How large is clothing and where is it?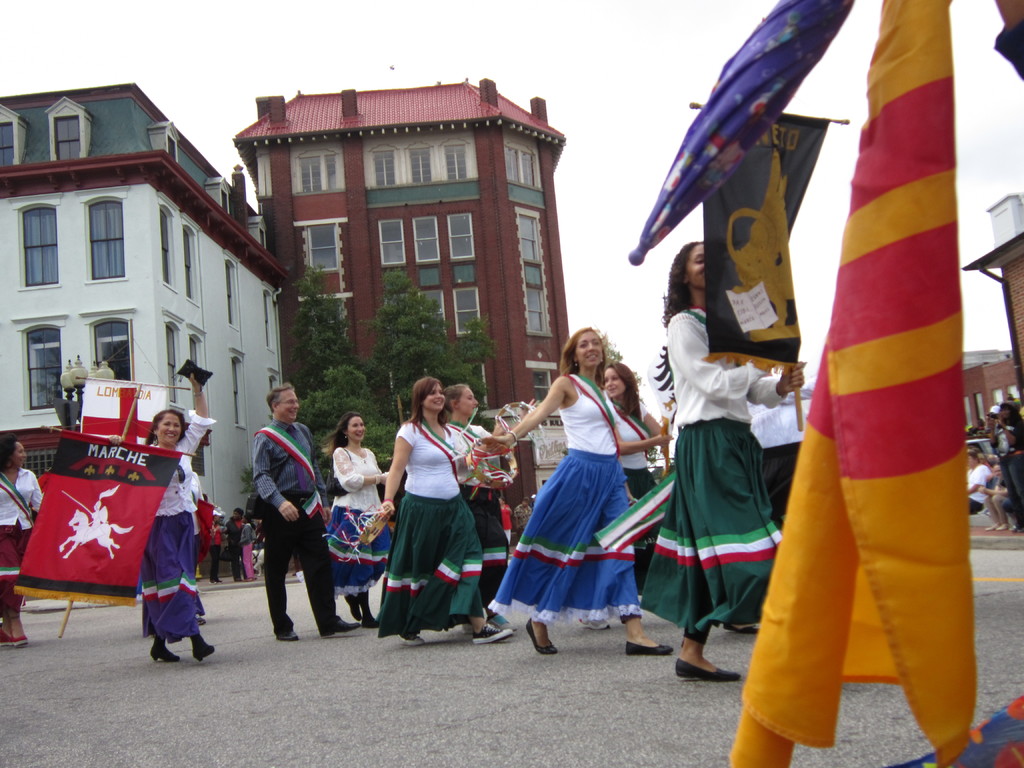
Bounding box: [225,516,245,576].
